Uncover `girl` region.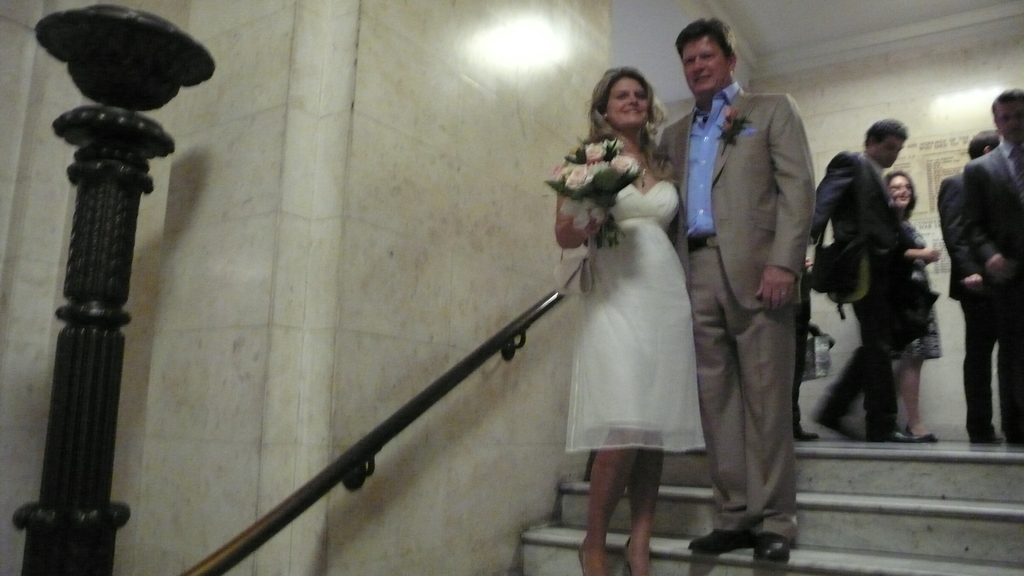
Uncovered: 545, 65, 709, 575.
